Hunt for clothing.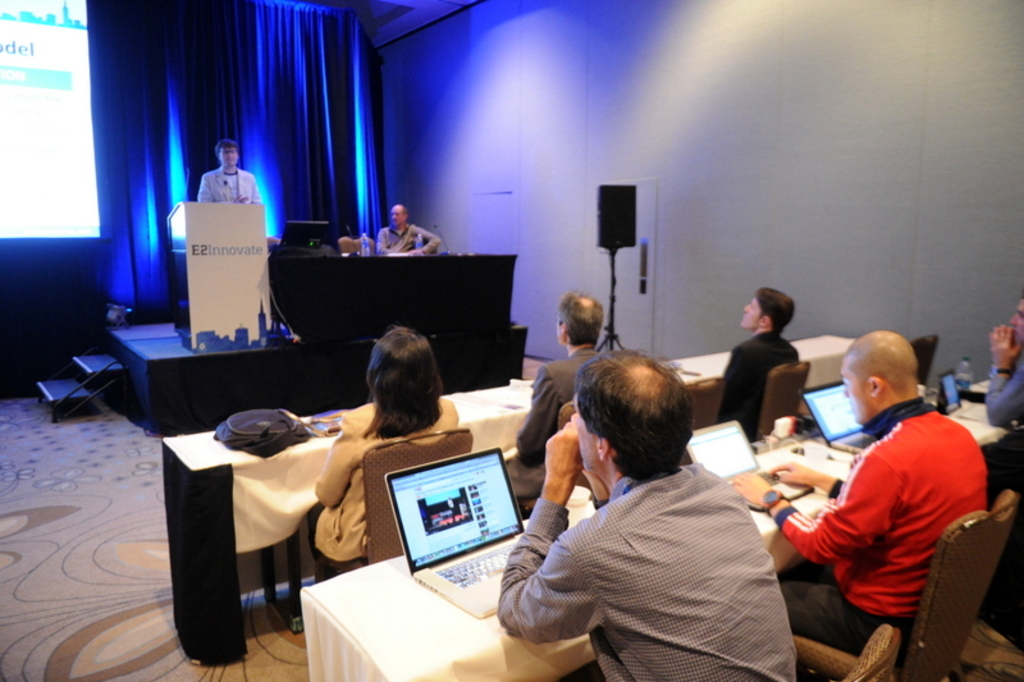
Hunted down at l=200, t=166, r=261, b=202.
